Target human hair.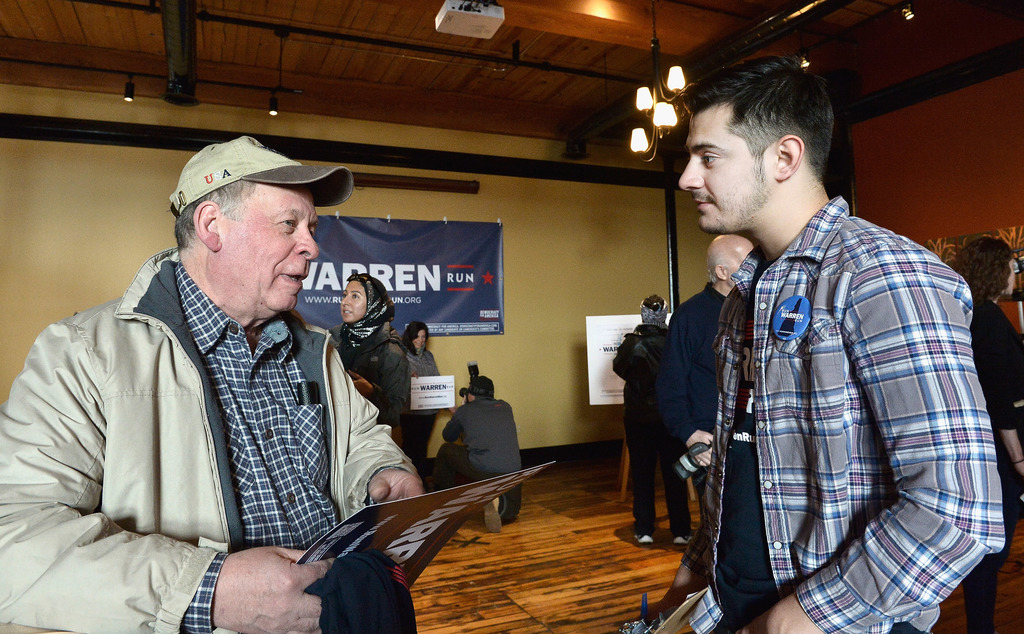
Target region: (168, 173, 242, 254).
